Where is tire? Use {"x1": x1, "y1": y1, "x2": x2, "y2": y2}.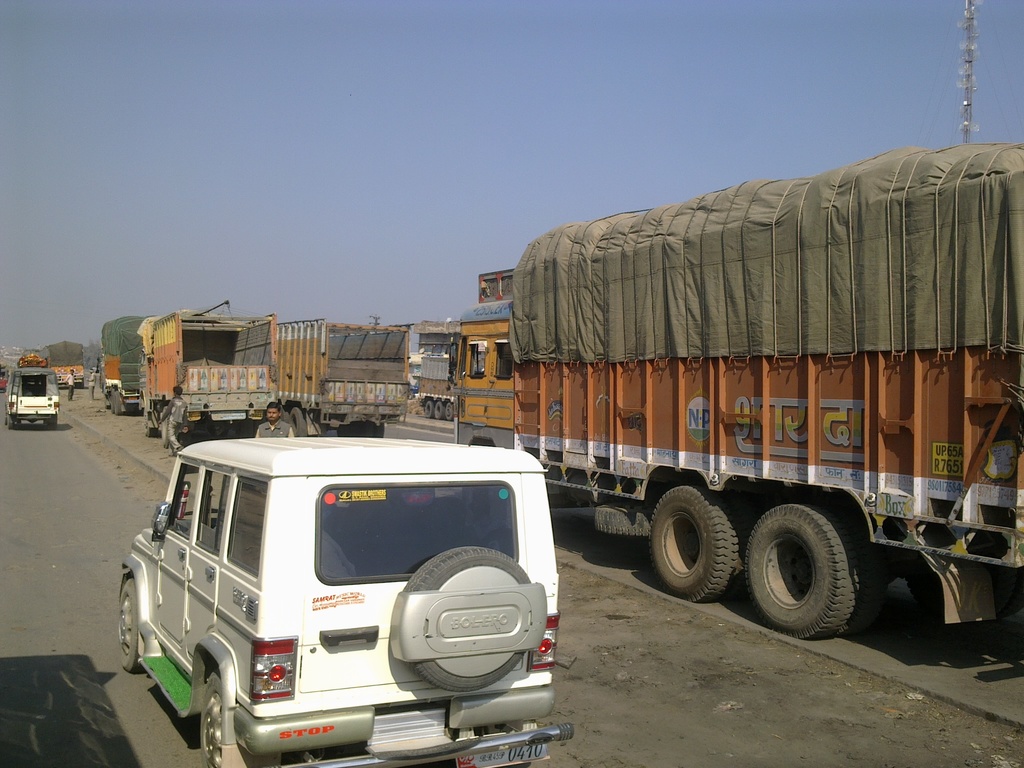
{"x1": 44, "y1": 417, "x2": 62, "y2": 431}.
